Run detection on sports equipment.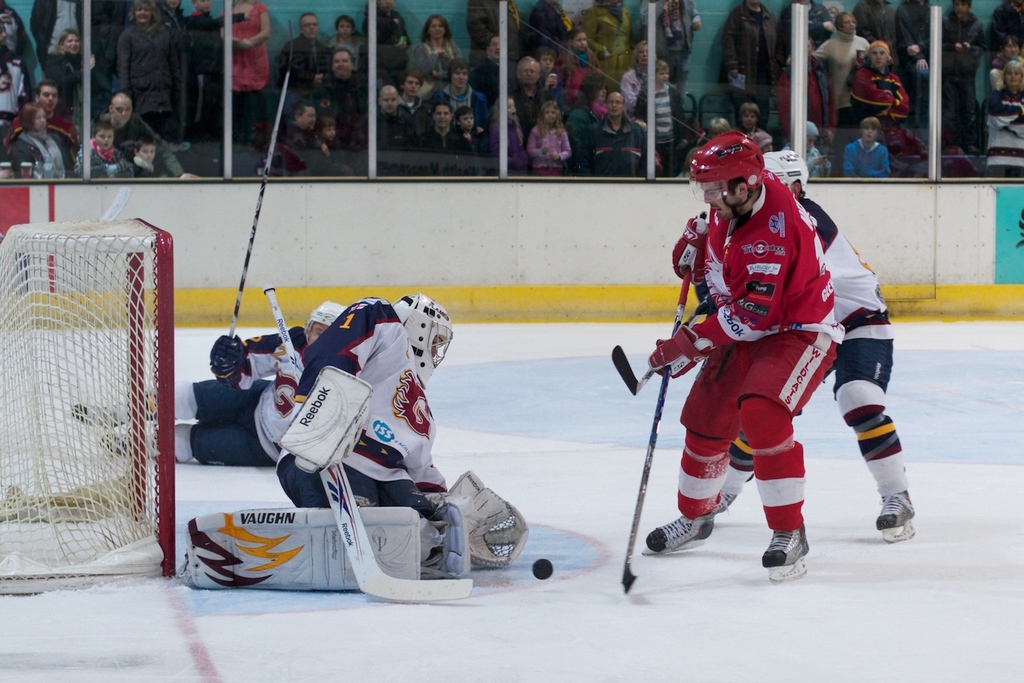
Result: 608,303,709,394.
